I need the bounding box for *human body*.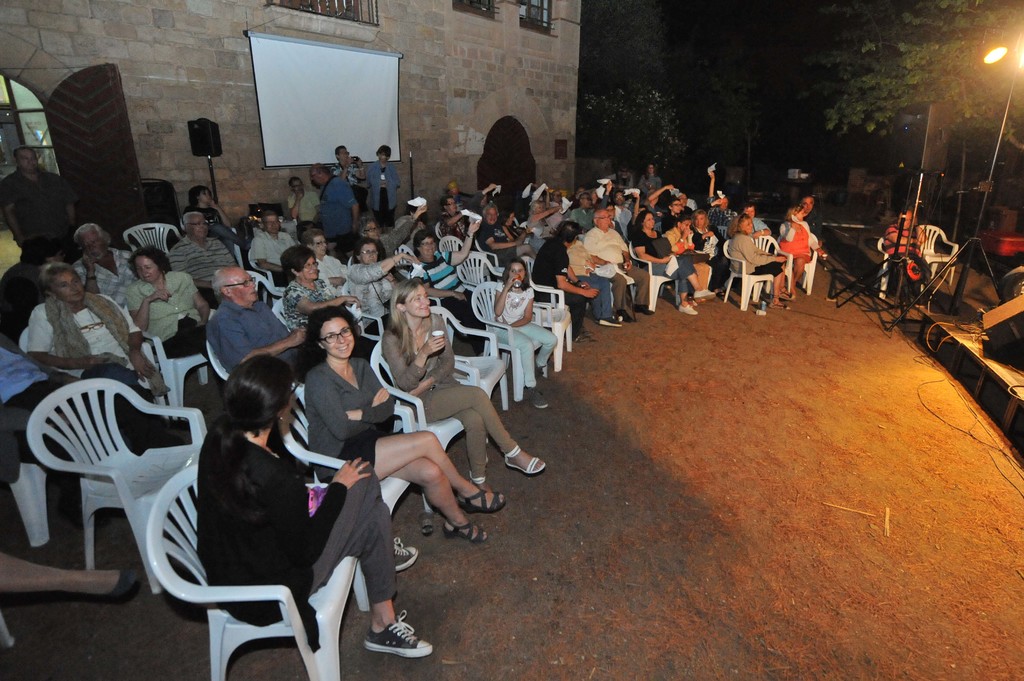
Here it is: box=[211, 301, 310, 387].
